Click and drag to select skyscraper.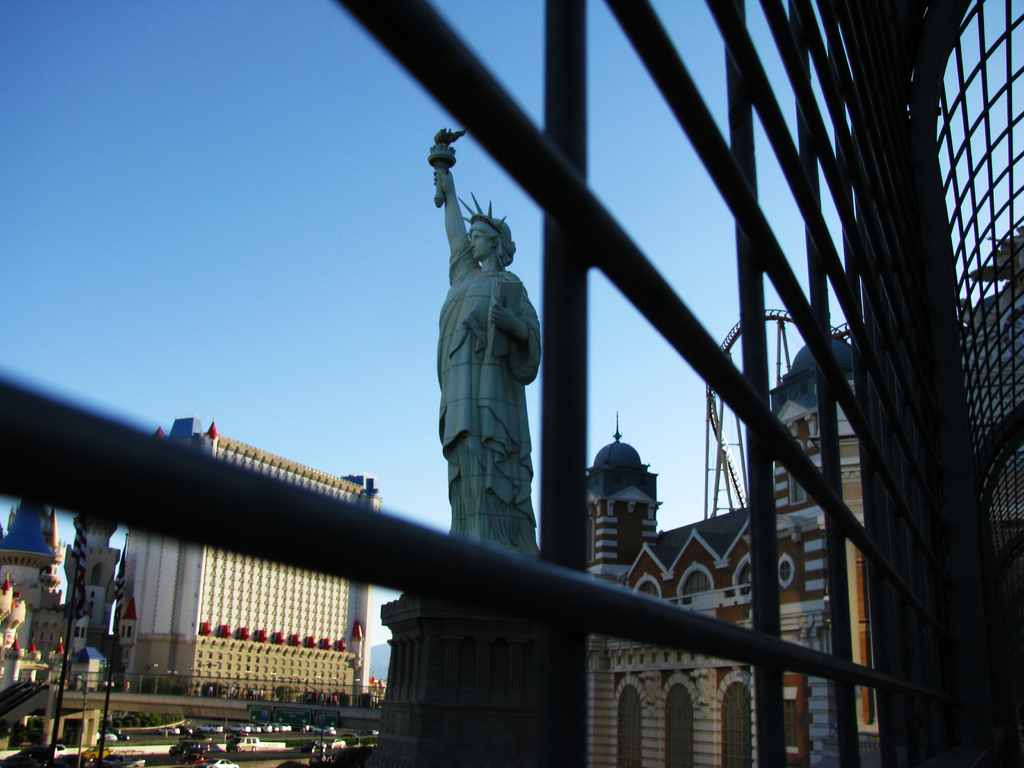
Selection: bbox=(111, 407, 390, 703).
